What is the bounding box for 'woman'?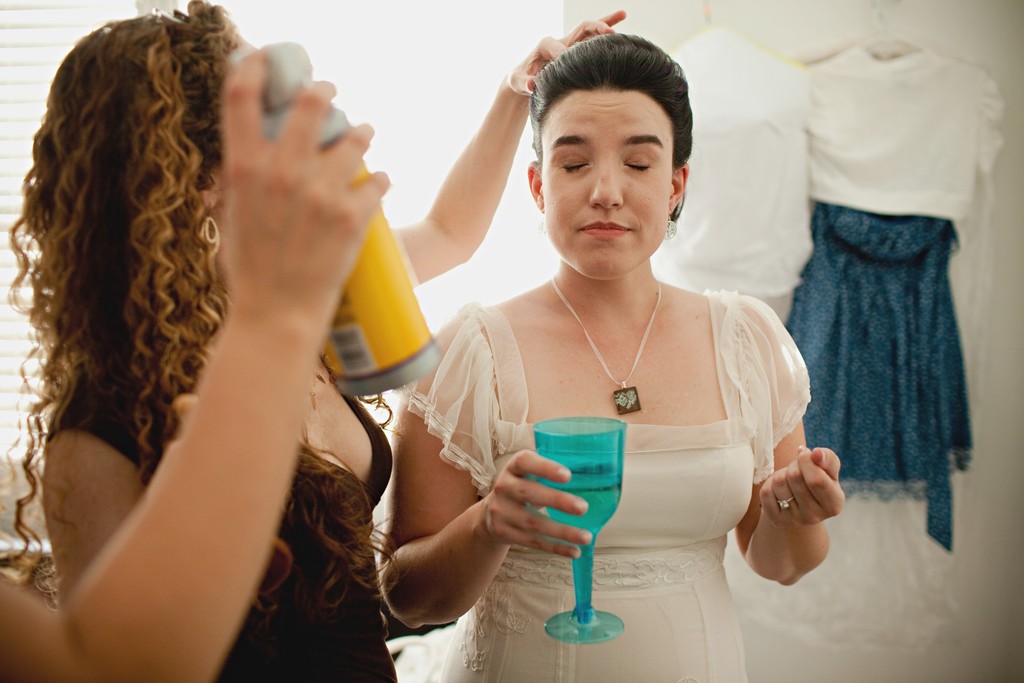
left=0, top=6, right=629, bottom=682.
